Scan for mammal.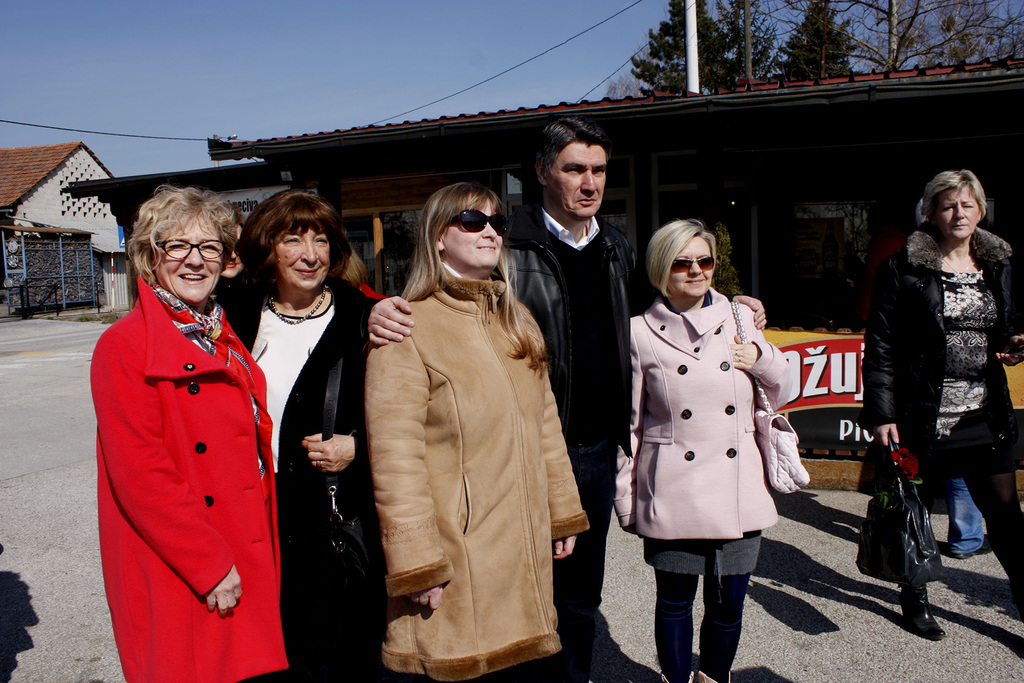
Scan result: rect(92, 185, 291, 682).
